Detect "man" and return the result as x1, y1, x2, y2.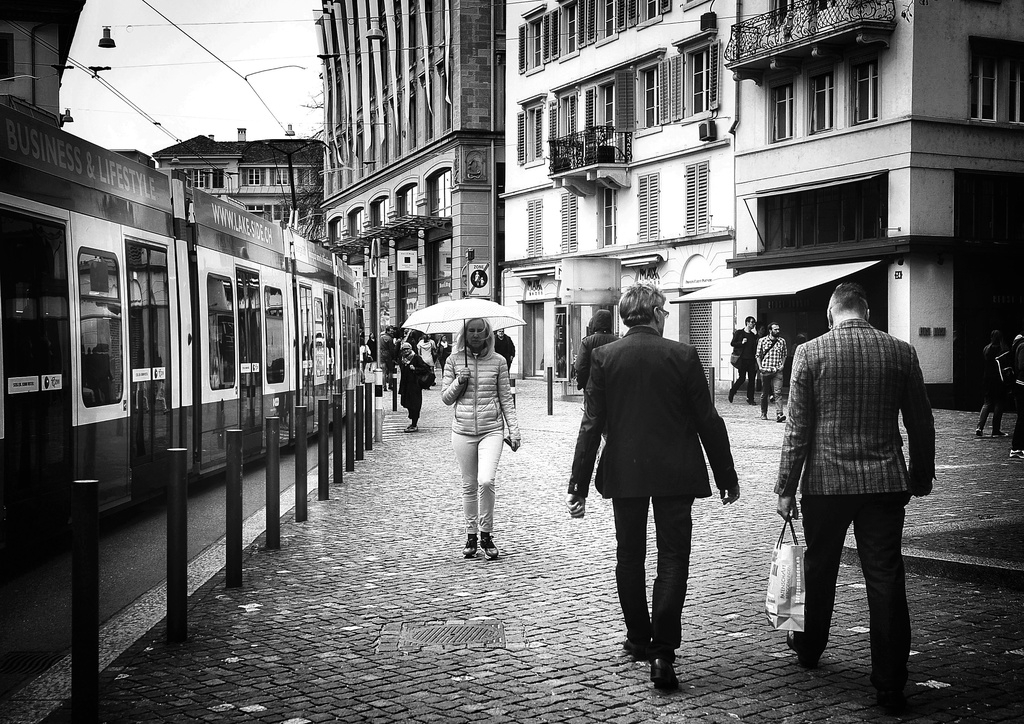
496, 329, 517, 373.
